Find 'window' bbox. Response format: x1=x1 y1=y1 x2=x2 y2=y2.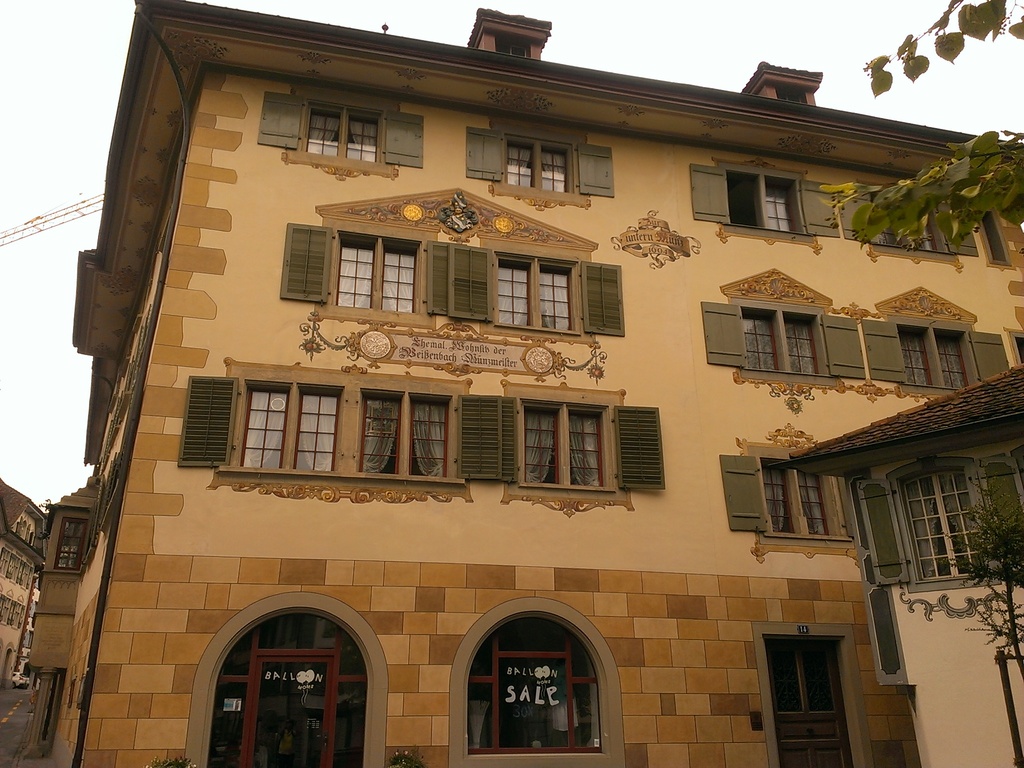
x1=437 y1=594 x2=625 y2=767.
